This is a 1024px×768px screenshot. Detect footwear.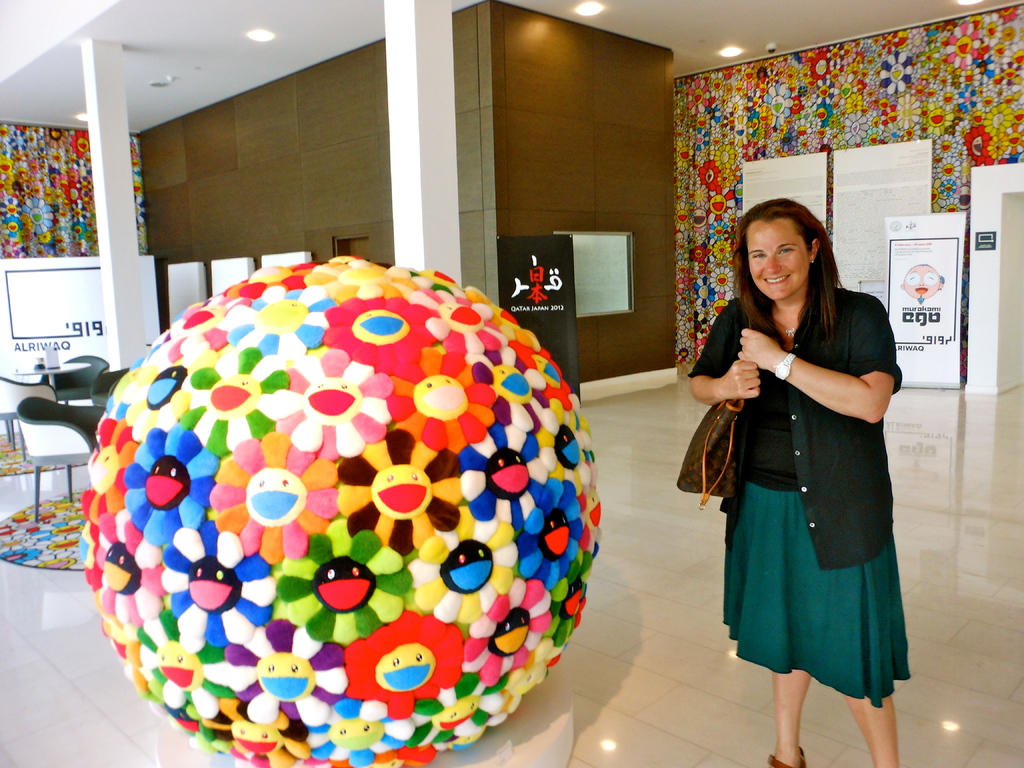
box(765, 746, 804, 767).
